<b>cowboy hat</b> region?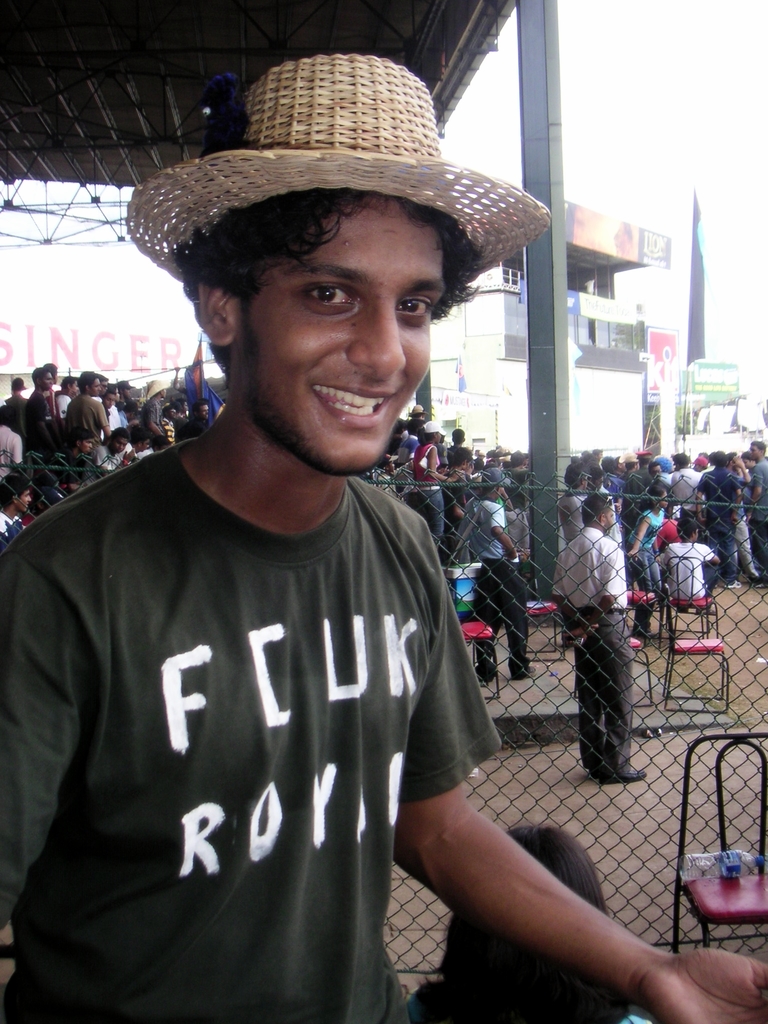
(618,449,643,467)
